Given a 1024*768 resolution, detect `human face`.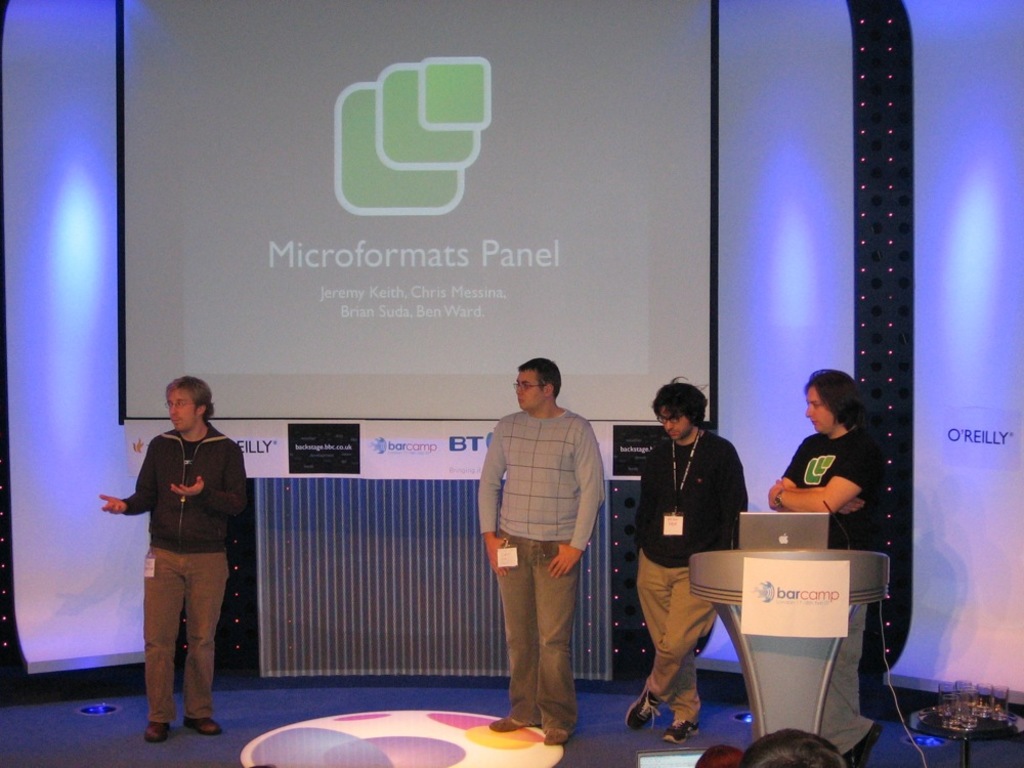
x1=164, y1=388, x2=197, y2=434.
